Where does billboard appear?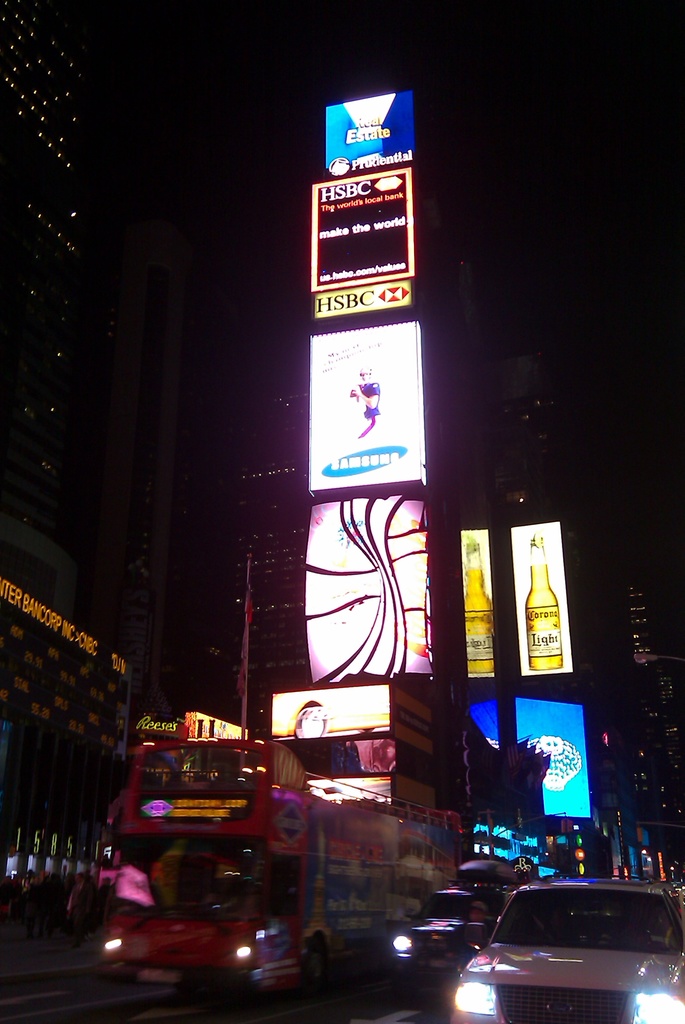
Appears at (x1=452, y1=511, x2=585, y2=679).
